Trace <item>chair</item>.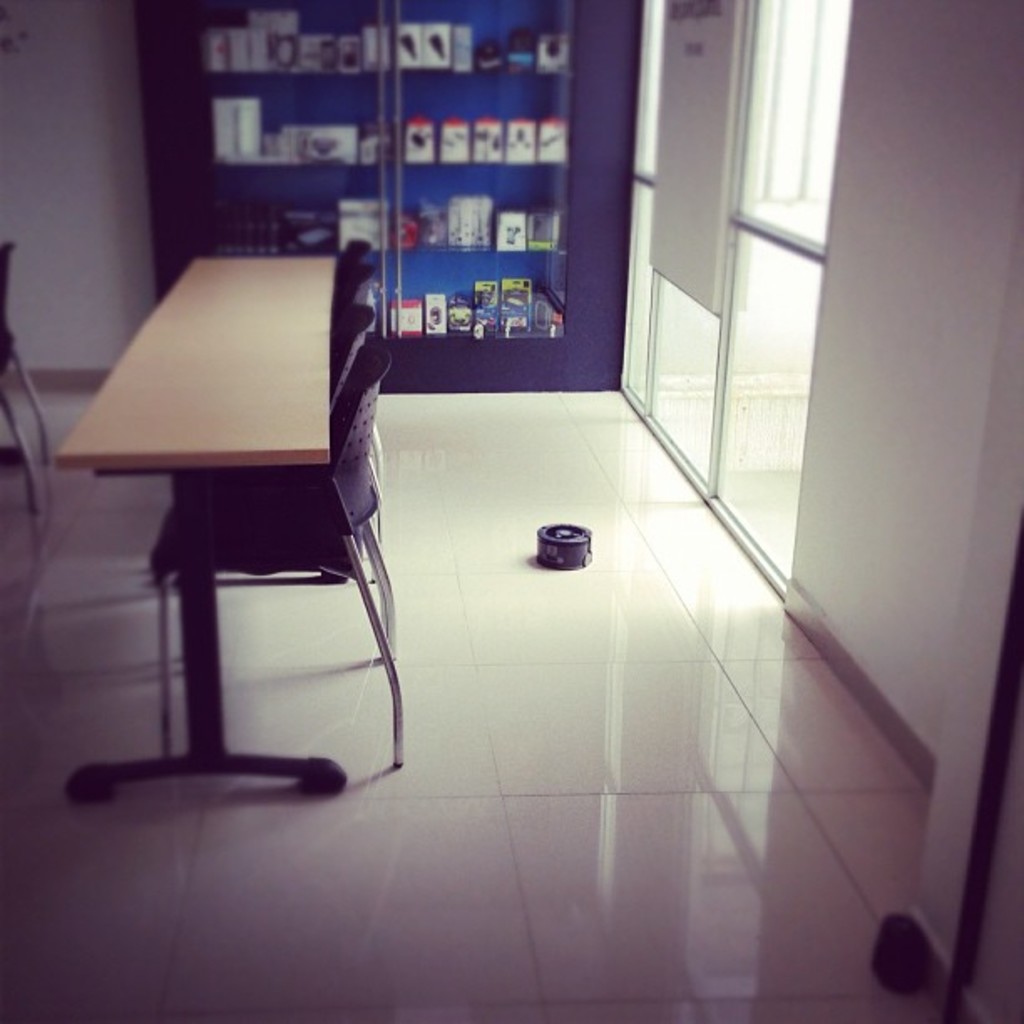
Traced to <bbox>333, 241, 390, 460</bbox>.
